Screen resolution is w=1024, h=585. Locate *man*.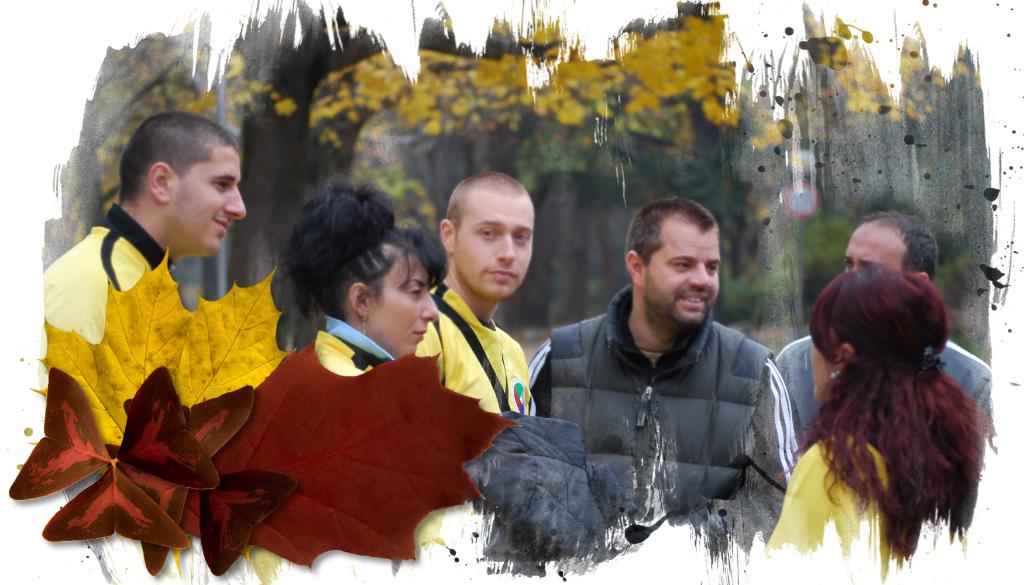
780,209,1002,450.
